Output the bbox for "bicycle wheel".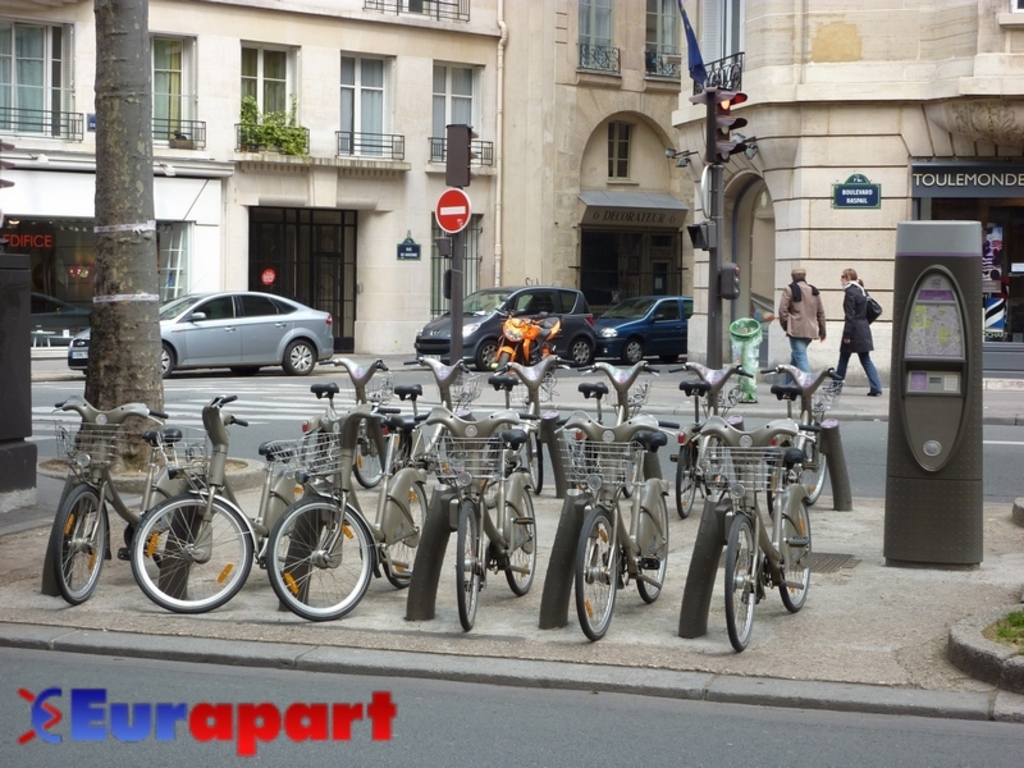
bbox=[433, 428, 457, 489].
